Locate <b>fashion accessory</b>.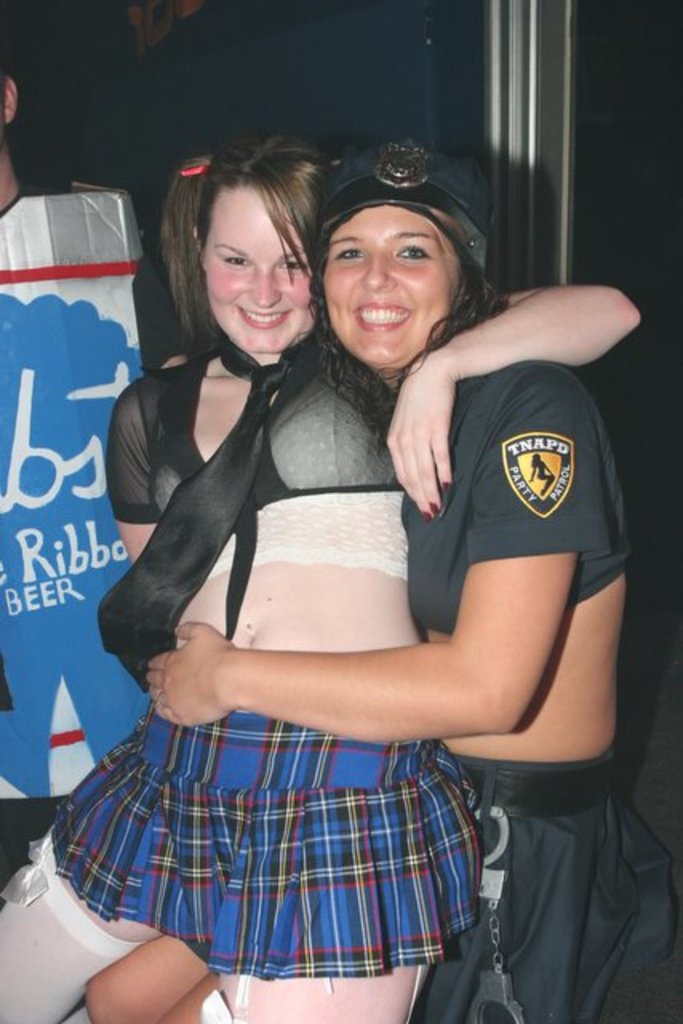
Bounding box: bbox(425, 501, 441, 514).
